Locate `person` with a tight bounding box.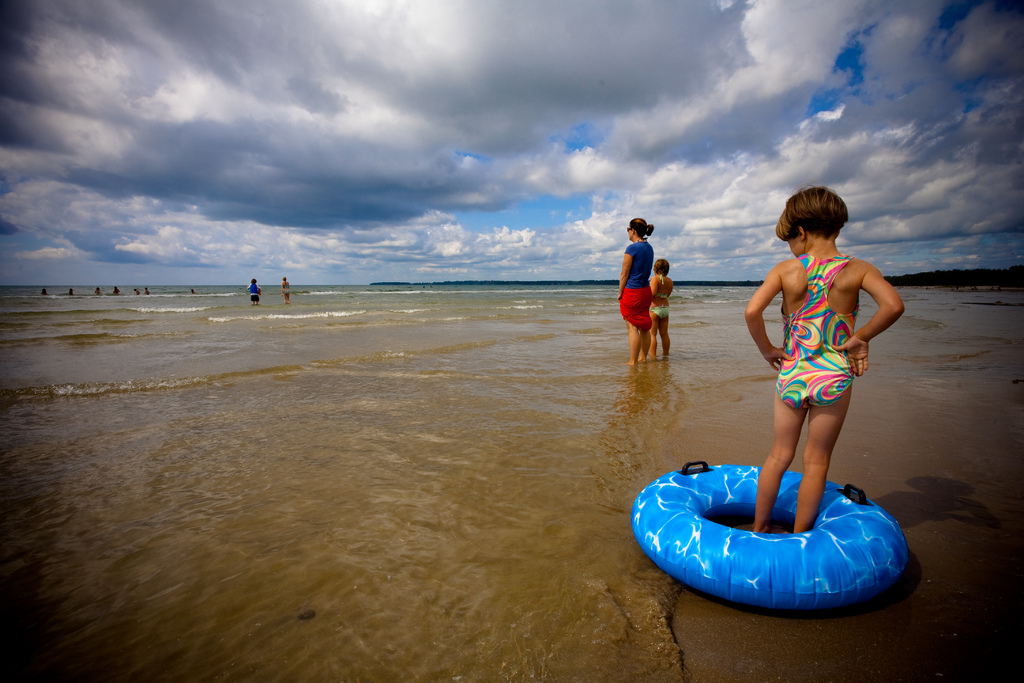
143, 287, 150, 295.
